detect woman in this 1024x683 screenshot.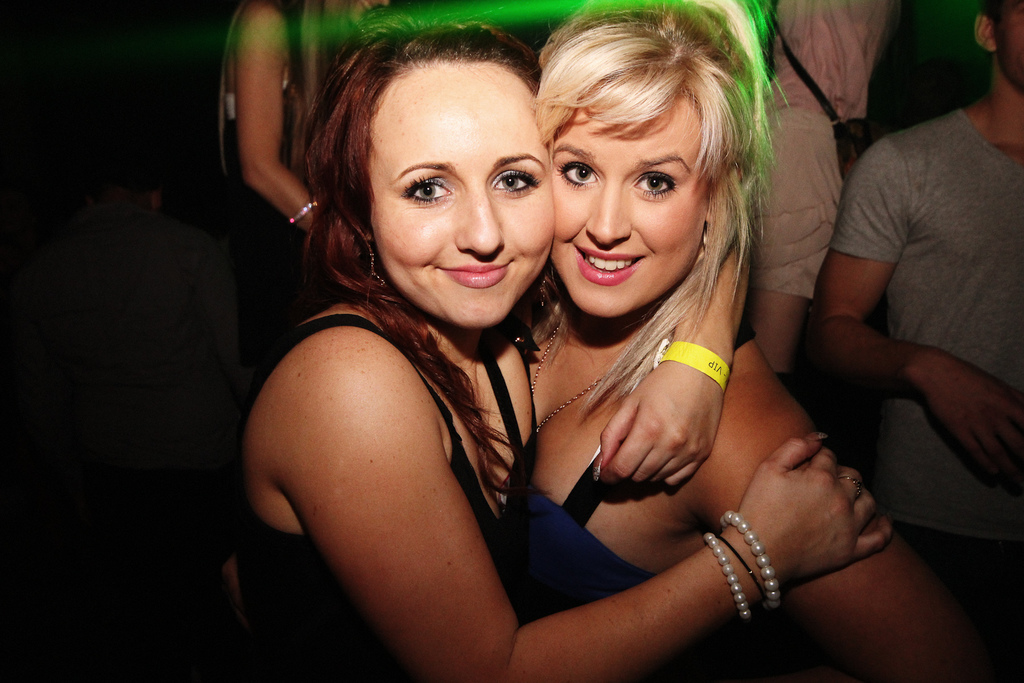
Detection: x1=234, y1=10, x2=897, y2=682.
